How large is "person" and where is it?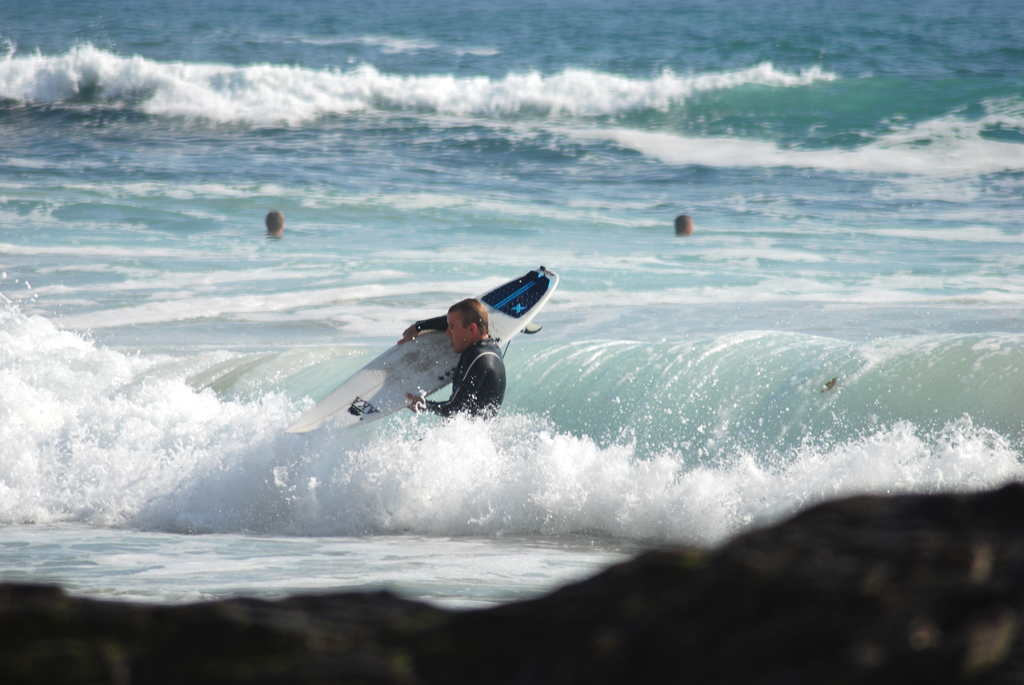
Bounding box: region(266, 212, 285, 238).
